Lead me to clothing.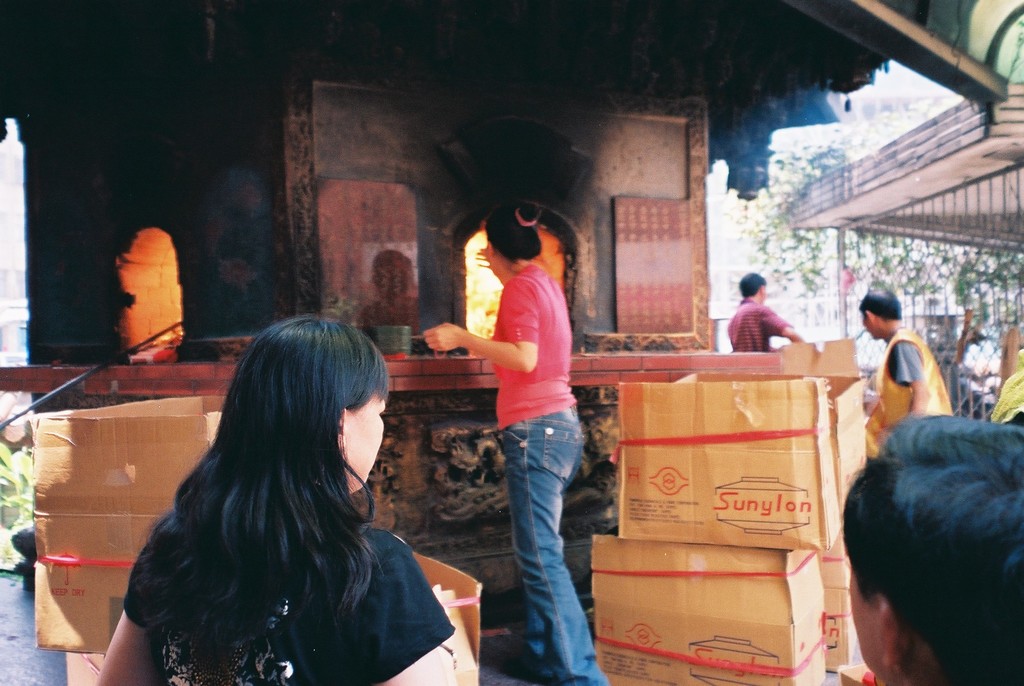
Lead to 495:264:611:685.
